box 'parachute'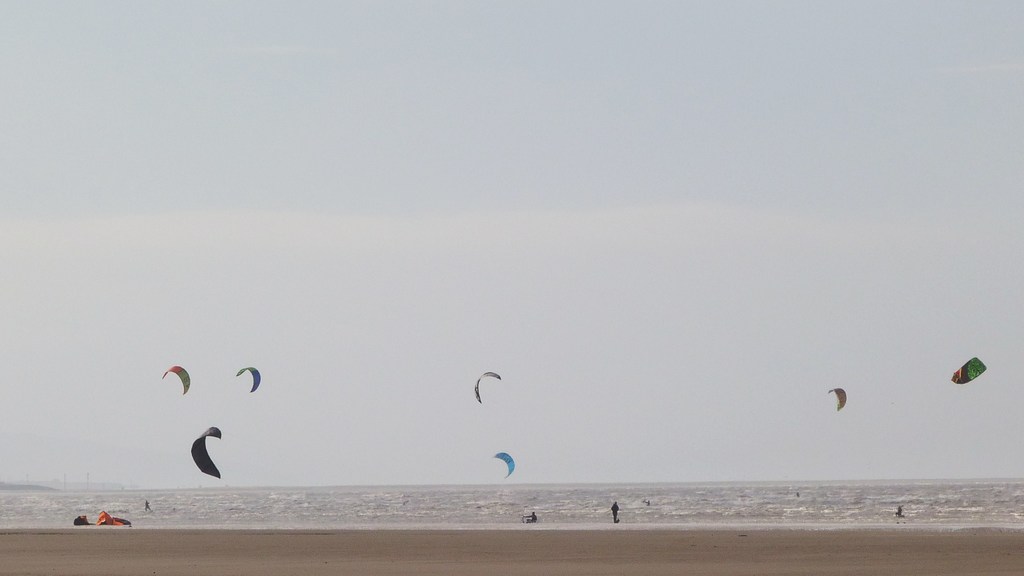
<box>232,363,260,394</box>
